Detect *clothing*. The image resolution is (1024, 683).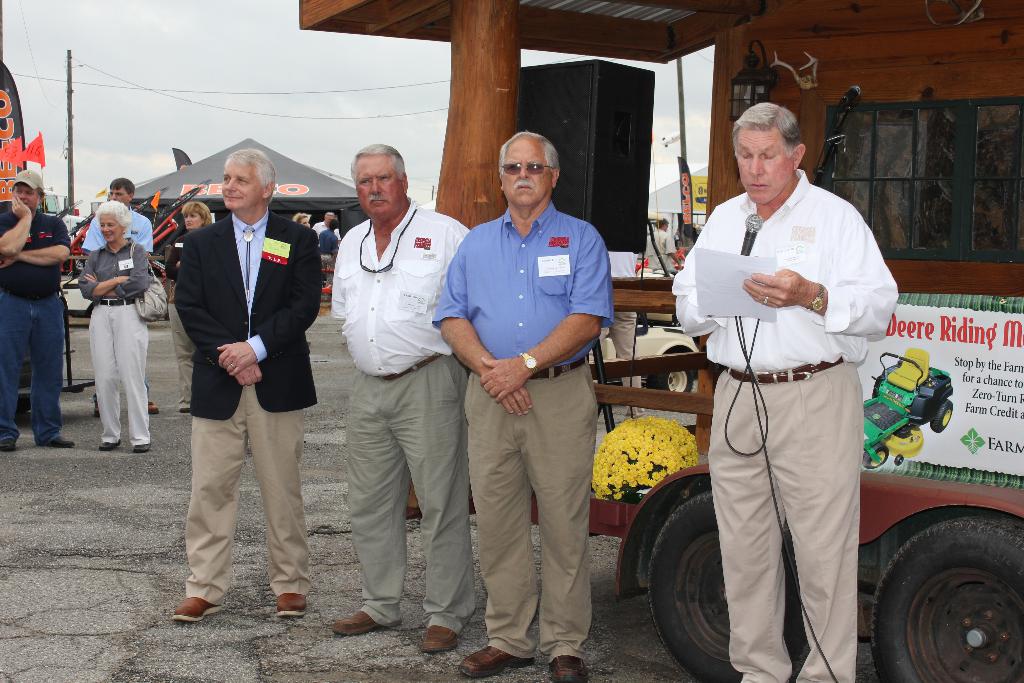
BBox(74, 235, 155, 450).
